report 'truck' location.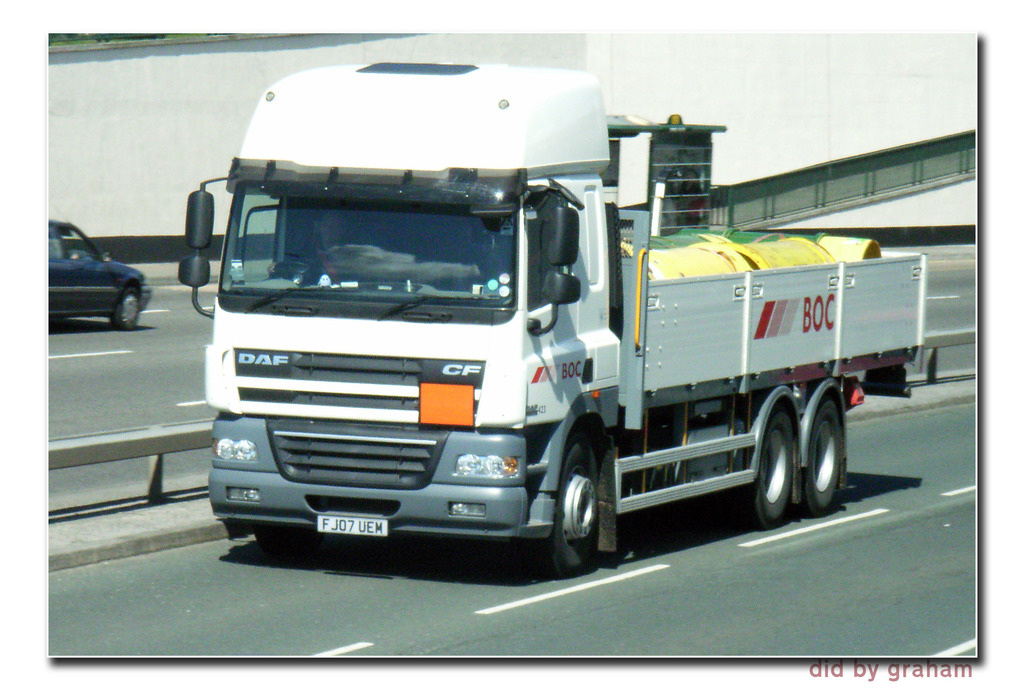
Report: pyautogui.locateOnScreen(179, 59, 916, 574).
